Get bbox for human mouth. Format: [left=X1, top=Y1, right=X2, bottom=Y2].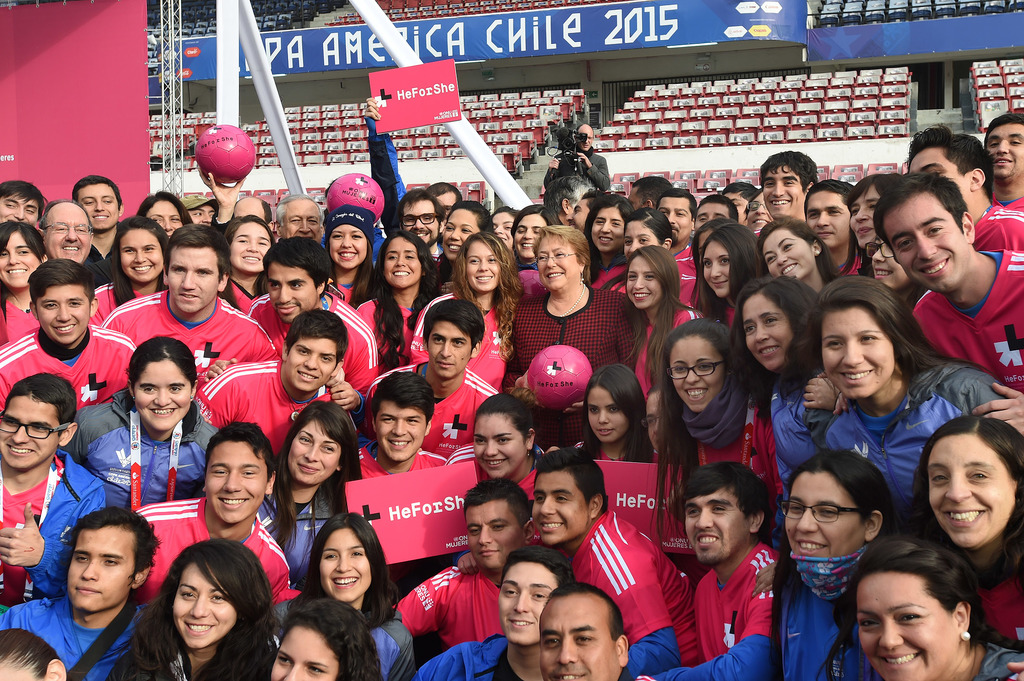
[left=684, top=387, right=707, bottom=402].
